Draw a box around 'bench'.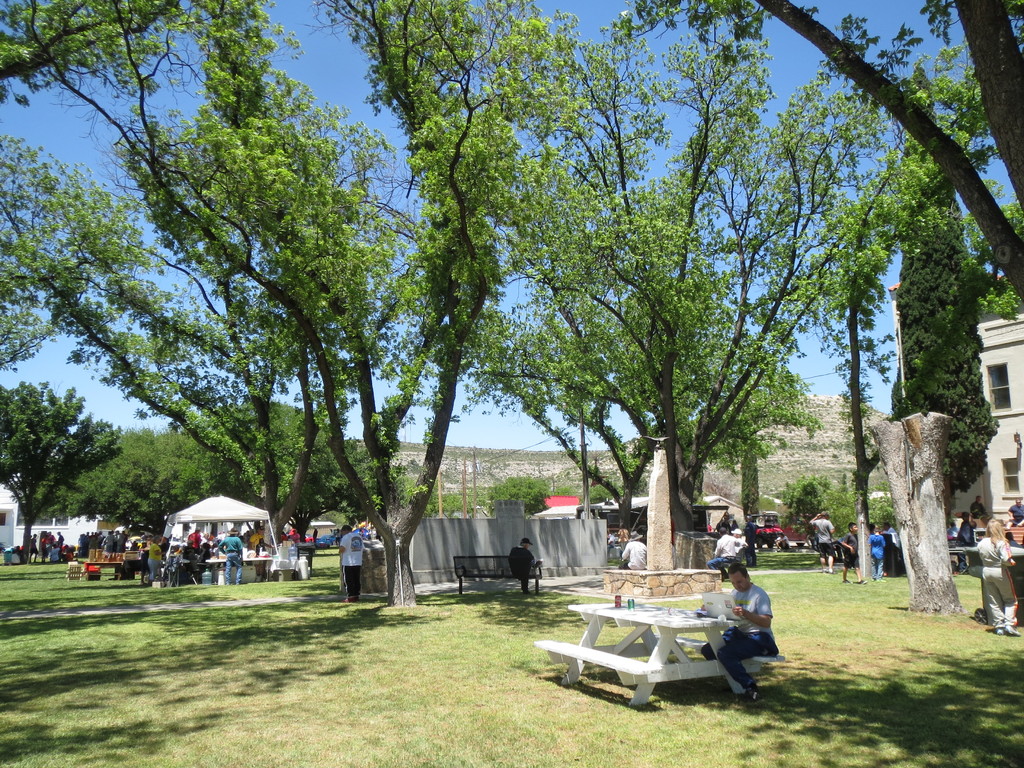
box=[536, 584, 787, 712].
